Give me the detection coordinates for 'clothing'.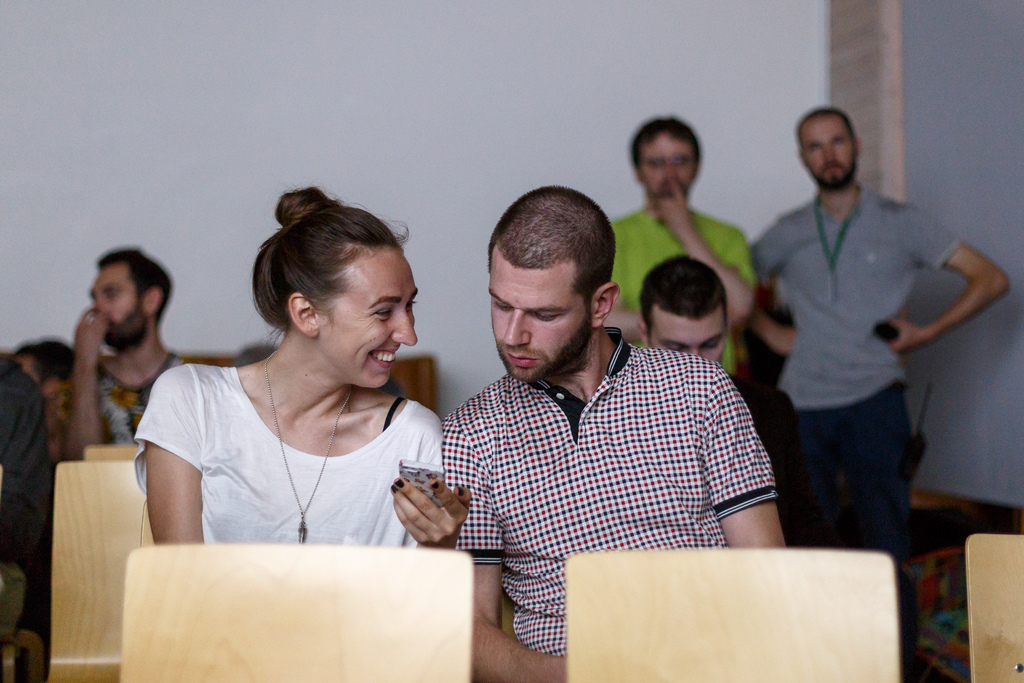
bbox=[138, 364, 454, 542].
